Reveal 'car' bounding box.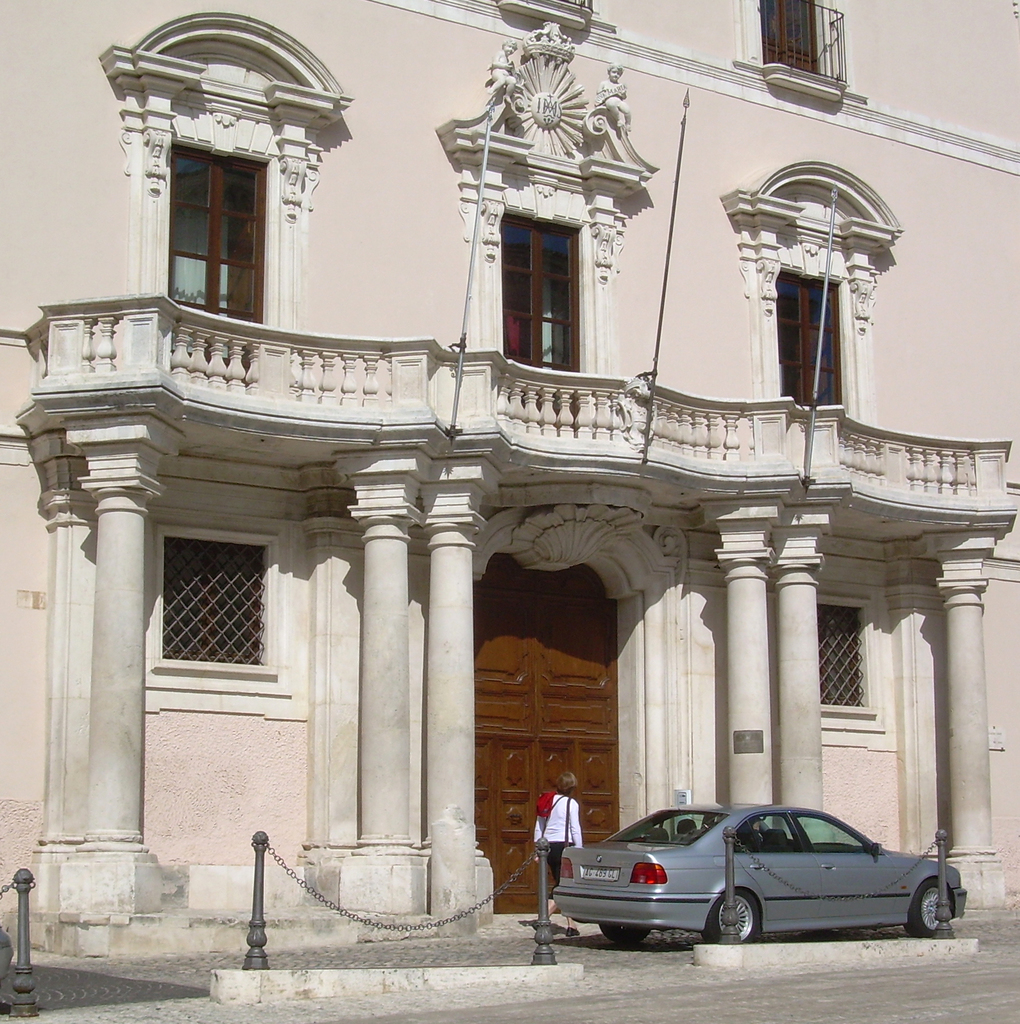
Revealed: bbox=[544, 806, 977, 964].
